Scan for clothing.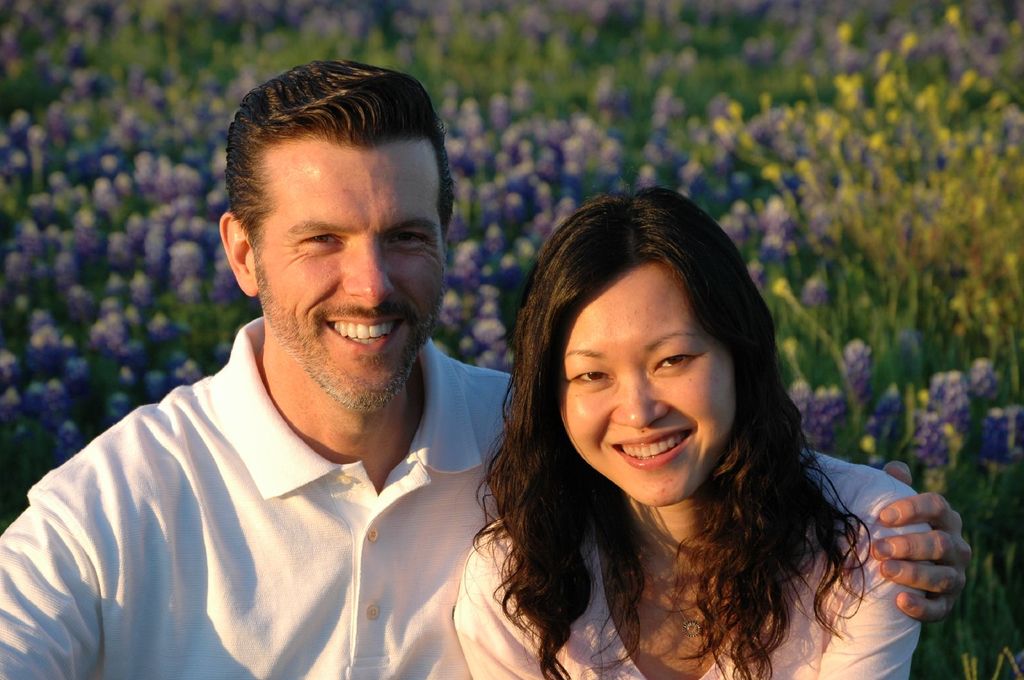
Scan result: <box>454,452,933,679</box>.
